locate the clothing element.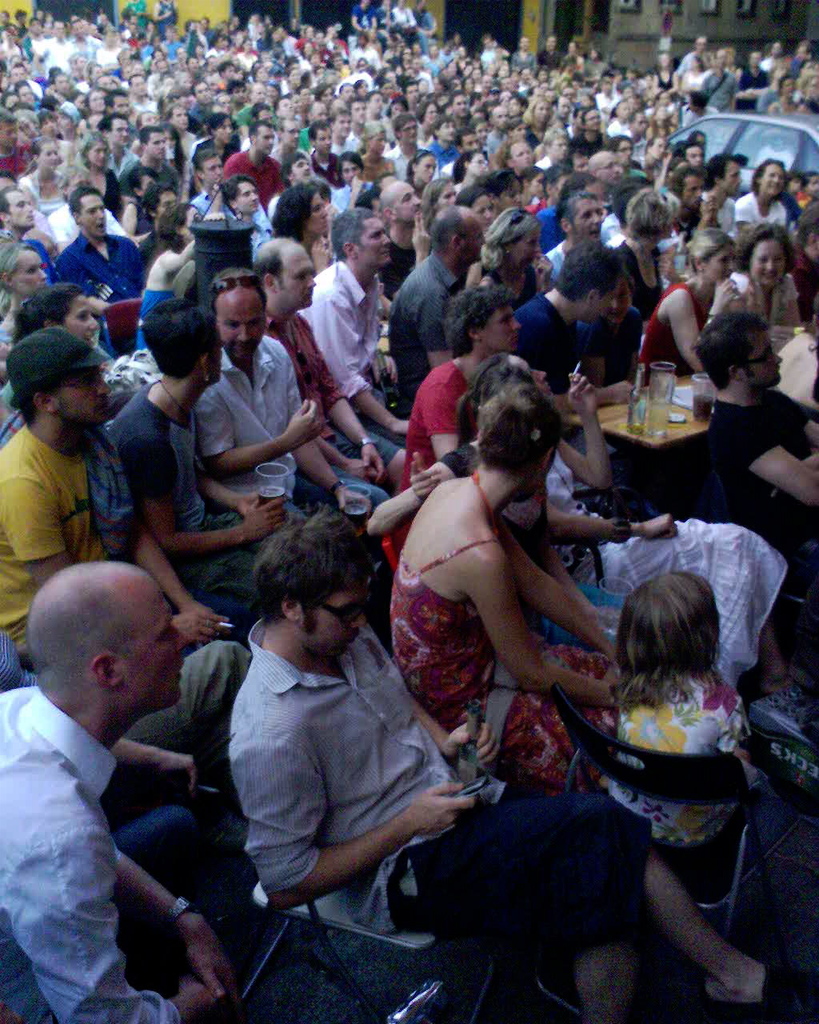
Element bbox: Rect(390, 146, 421, 178).
